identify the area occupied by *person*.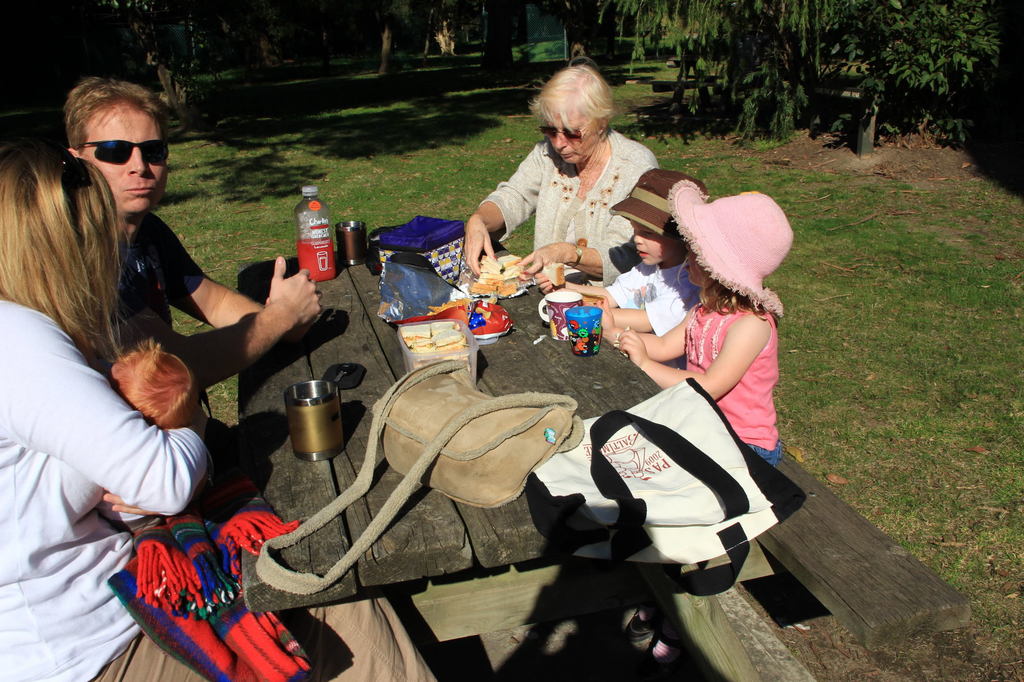
Area: 100/340/240/556.
